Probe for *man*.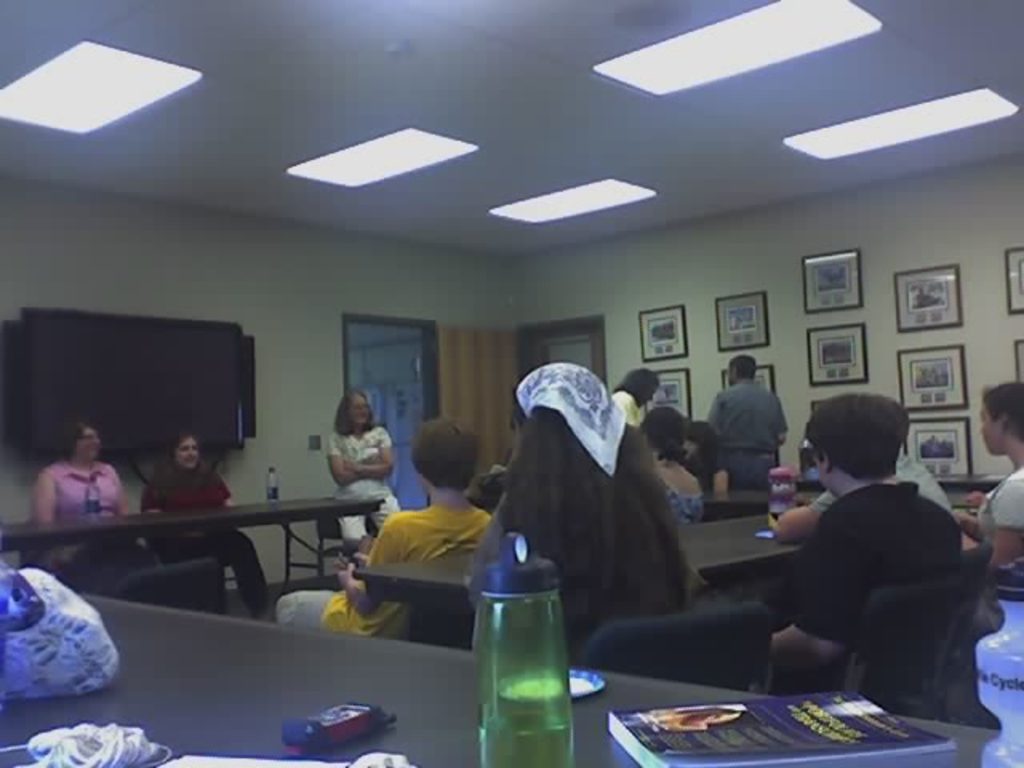
Probe result: {"x1": 733, "y1": 398, "x2": 1010, "y2": 738}.
